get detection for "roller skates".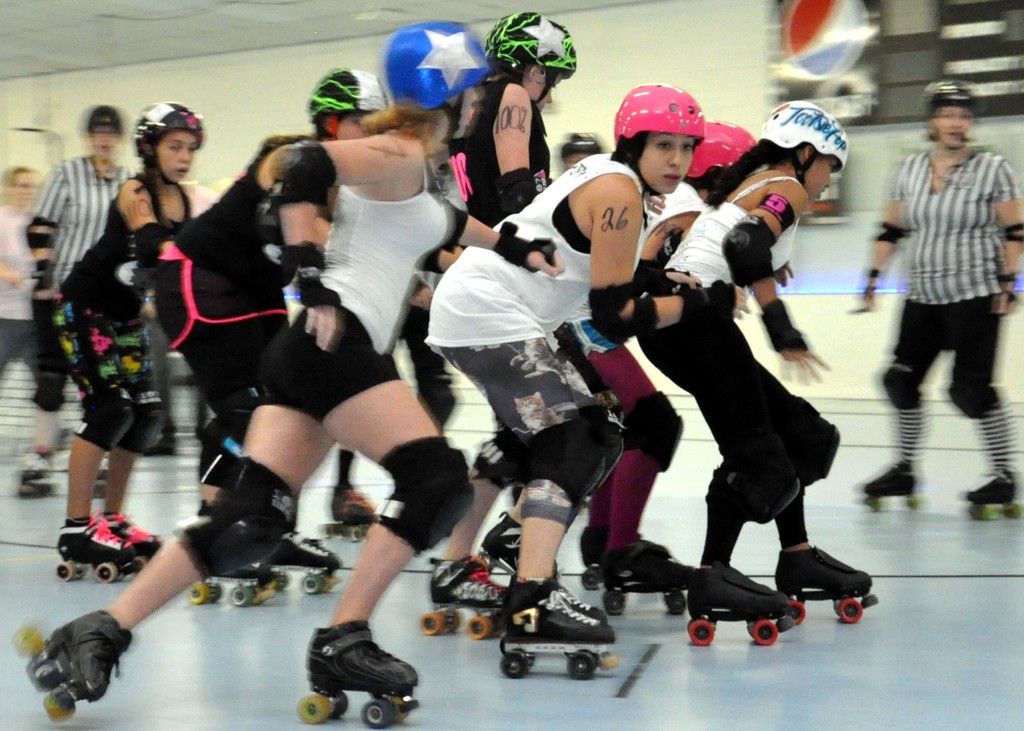
Detection: 100:511:162:558.
